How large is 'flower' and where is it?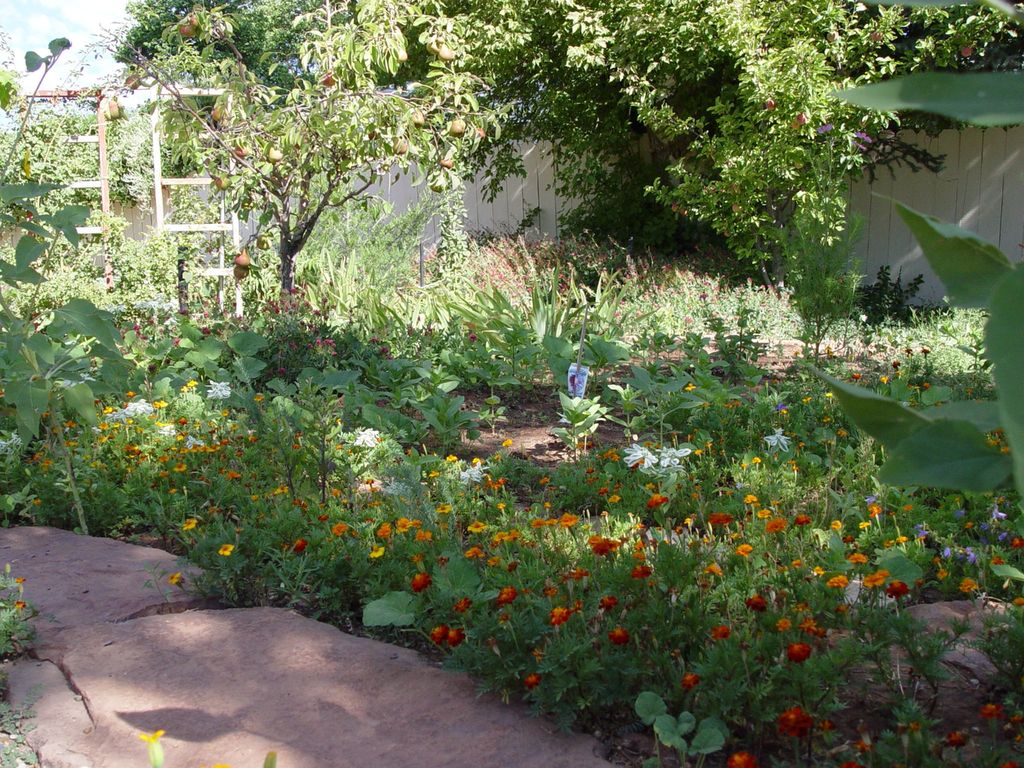
Bounding box: (left=593, top=531, right=625, bottom=553).
